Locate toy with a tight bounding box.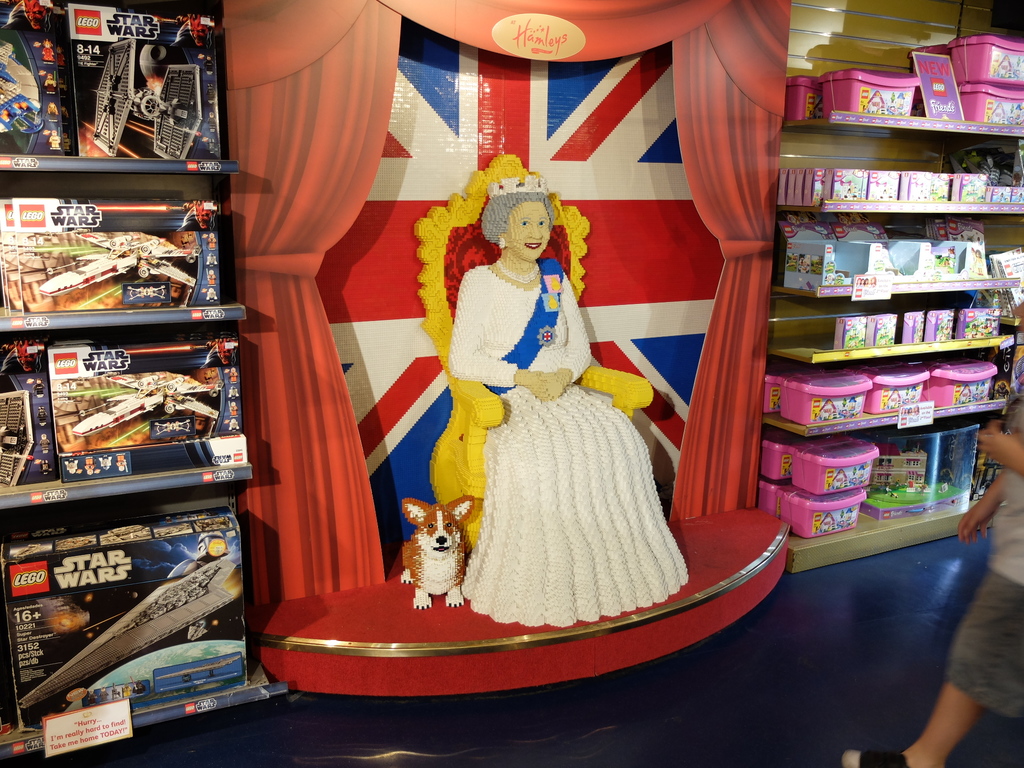
rect(154, 520, 191, 541).
